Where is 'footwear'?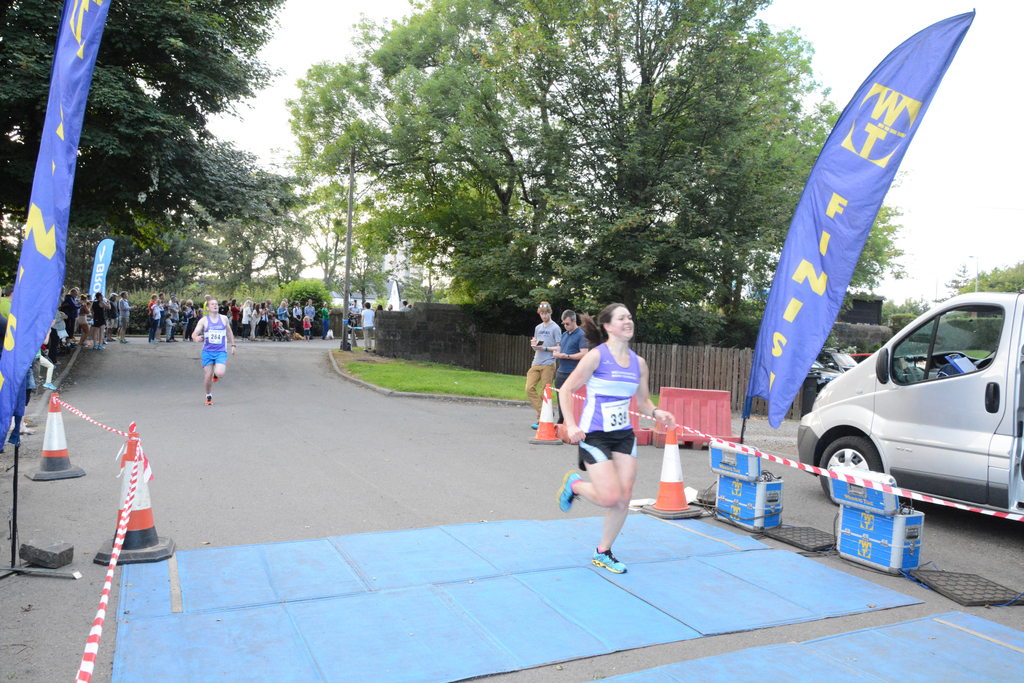
Rect(552, 469, 580, 515).
